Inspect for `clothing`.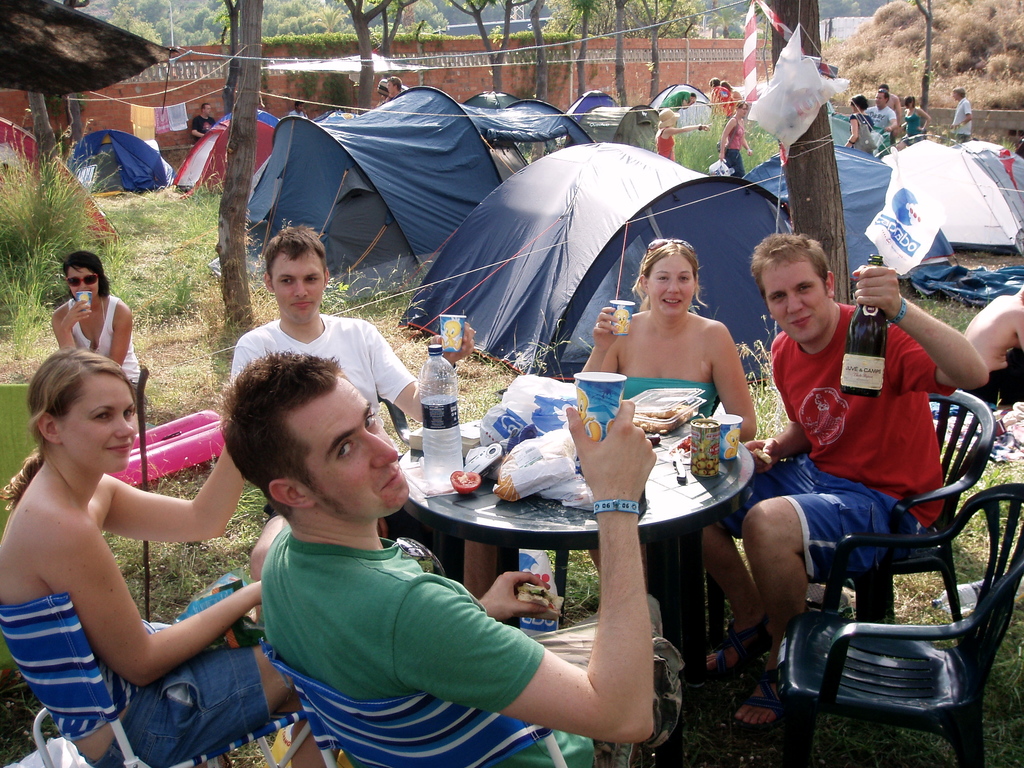
Inspection: region(625, 380, 720, 642).
